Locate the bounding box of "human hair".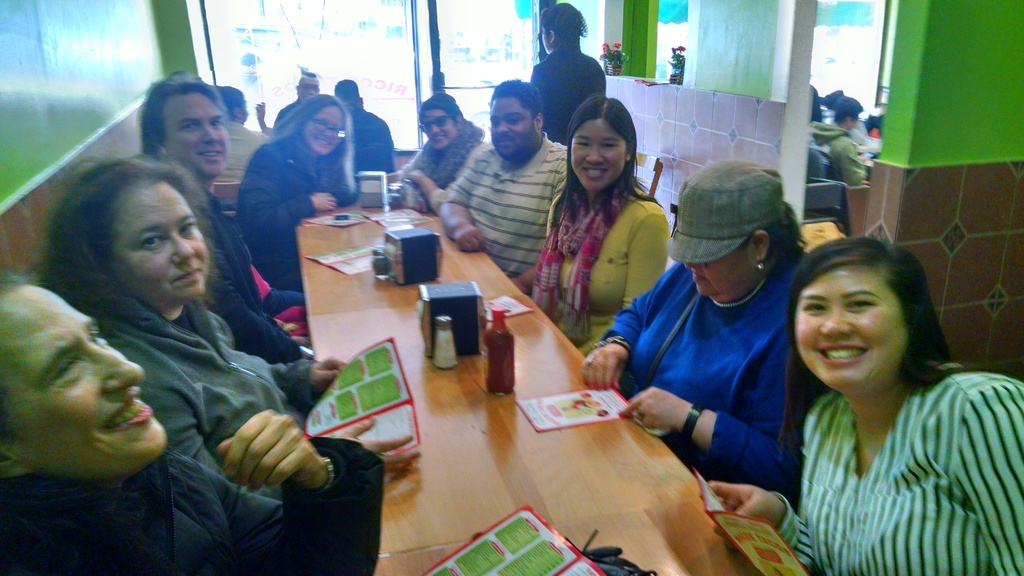
Bounding box: crop(336, 78, 358, 104).
